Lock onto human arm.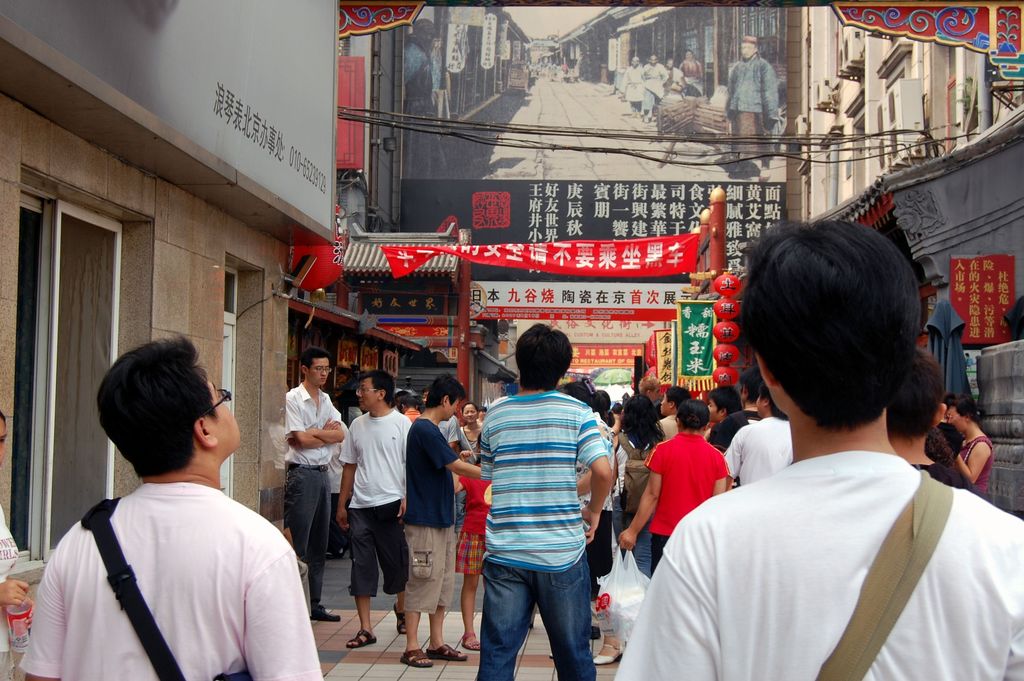
Locked: 19, 552, 77, 680.
